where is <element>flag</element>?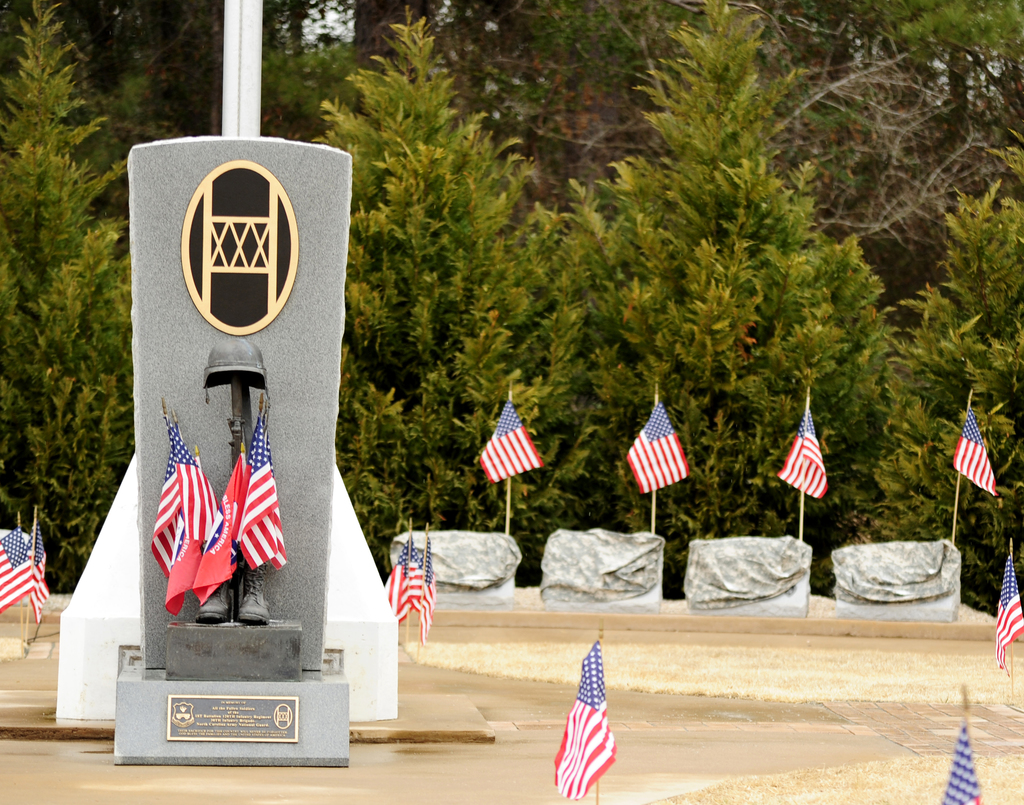
bbox=[28, 526, 52, 630].
